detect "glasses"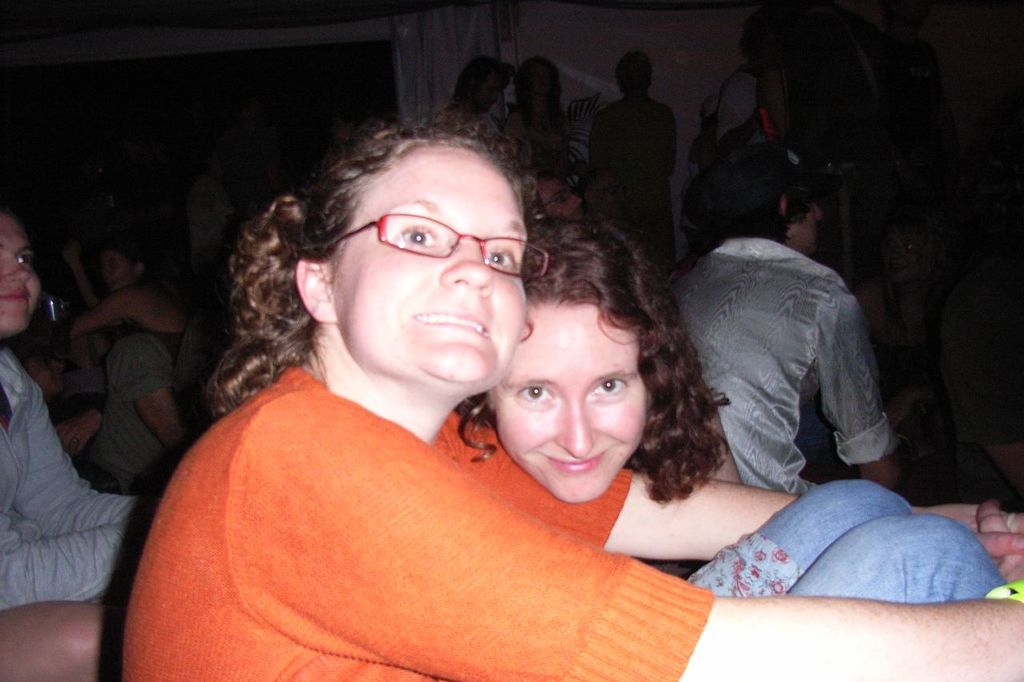
323/199/536/280
